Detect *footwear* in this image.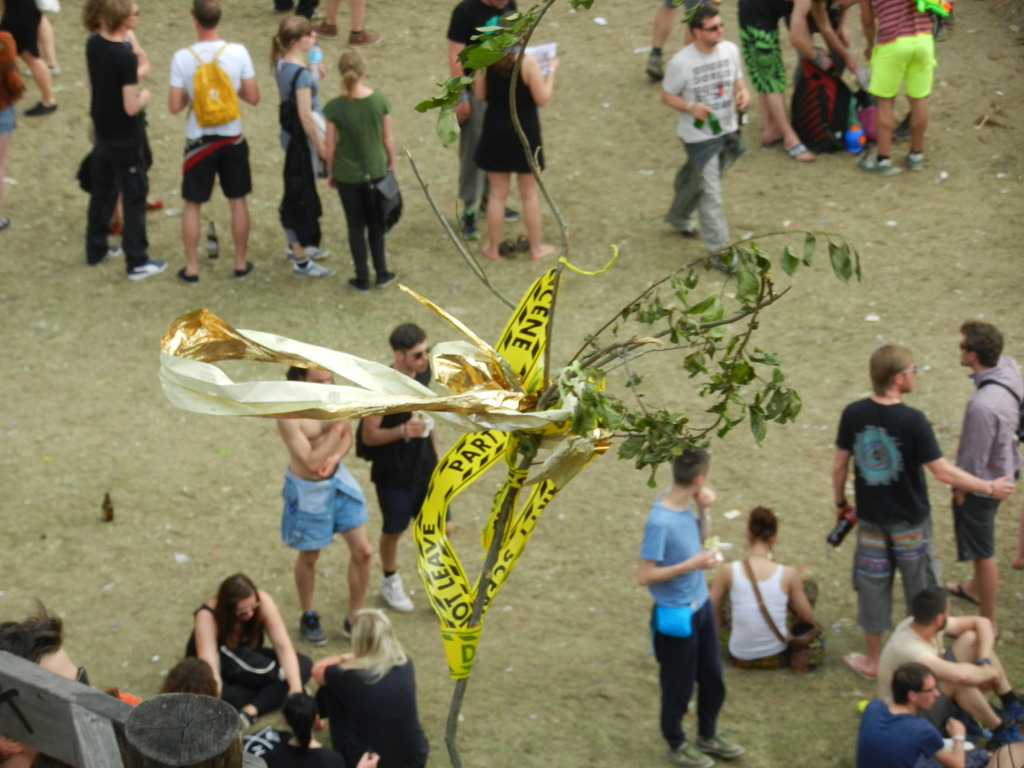
Detection: l=24, t=100, r=57, b=115.
